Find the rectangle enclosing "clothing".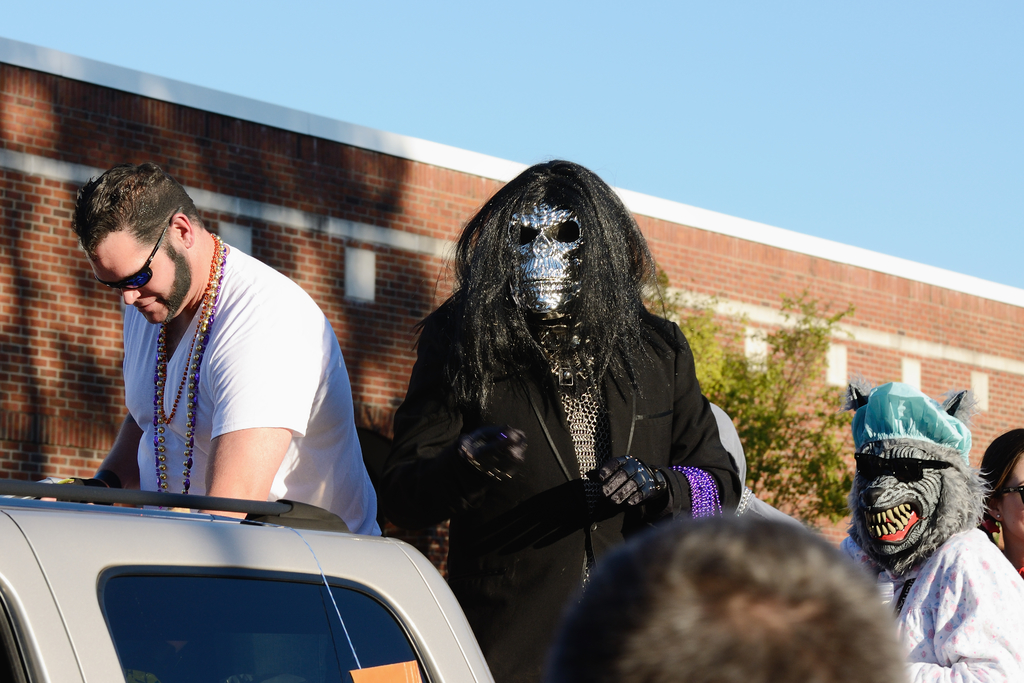
[left=836, top=512, right=1023, bottom=682].
